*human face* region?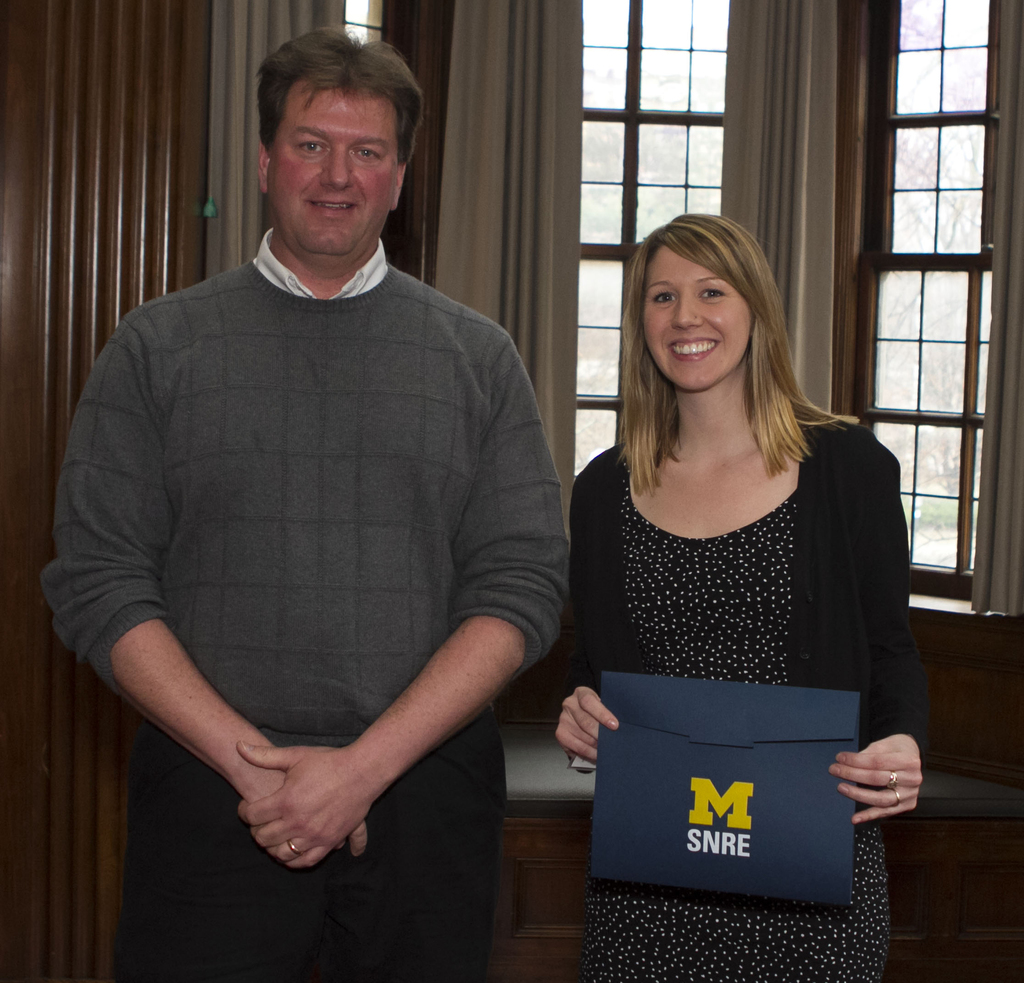
x1=643, y1=247, x2=751, y2=396
